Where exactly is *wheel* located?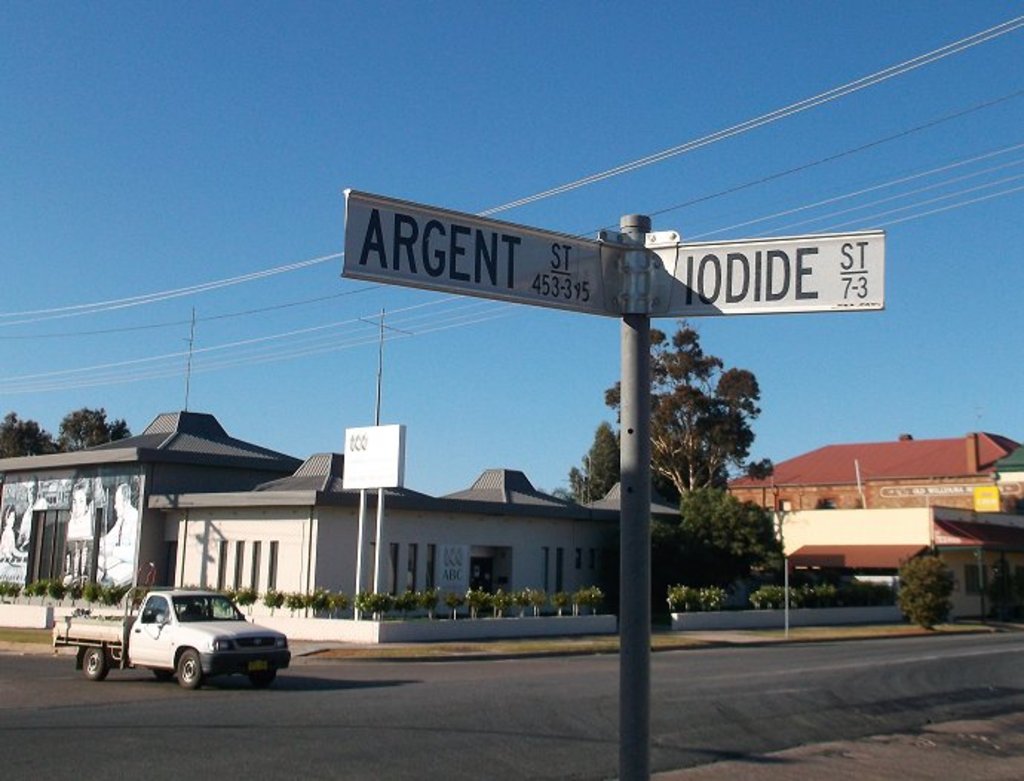
Its bounding box is <box>82,644,114,677</box>.
